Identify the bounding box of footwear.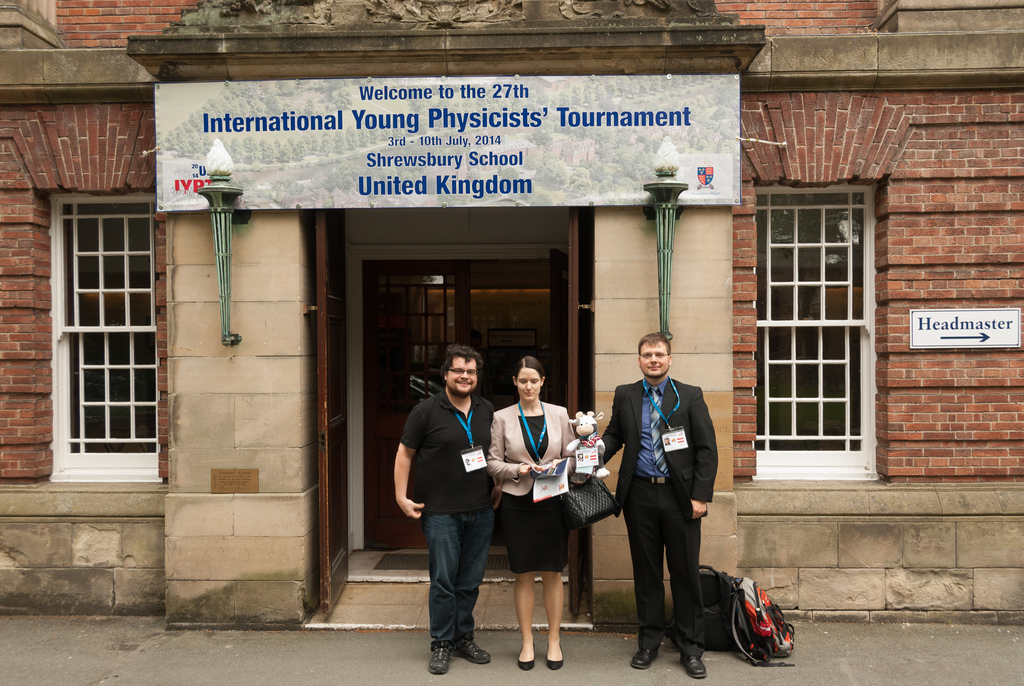
[x1=627, y1=646, x2=659, y2=671].
